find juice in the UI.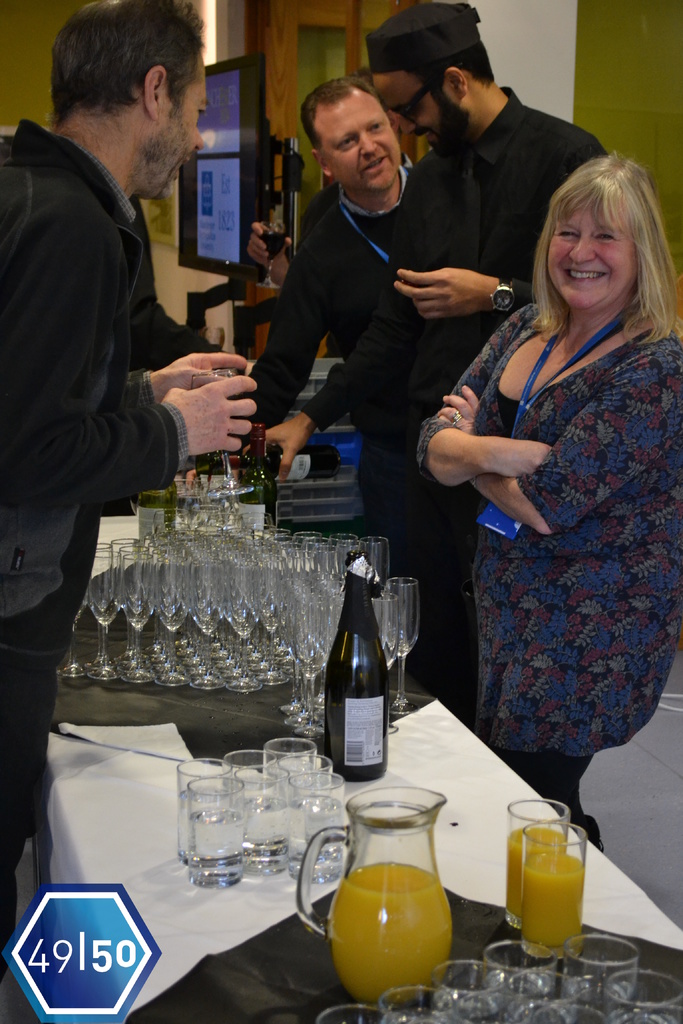
UI element at bbox=(514, 828, 573, 933).
